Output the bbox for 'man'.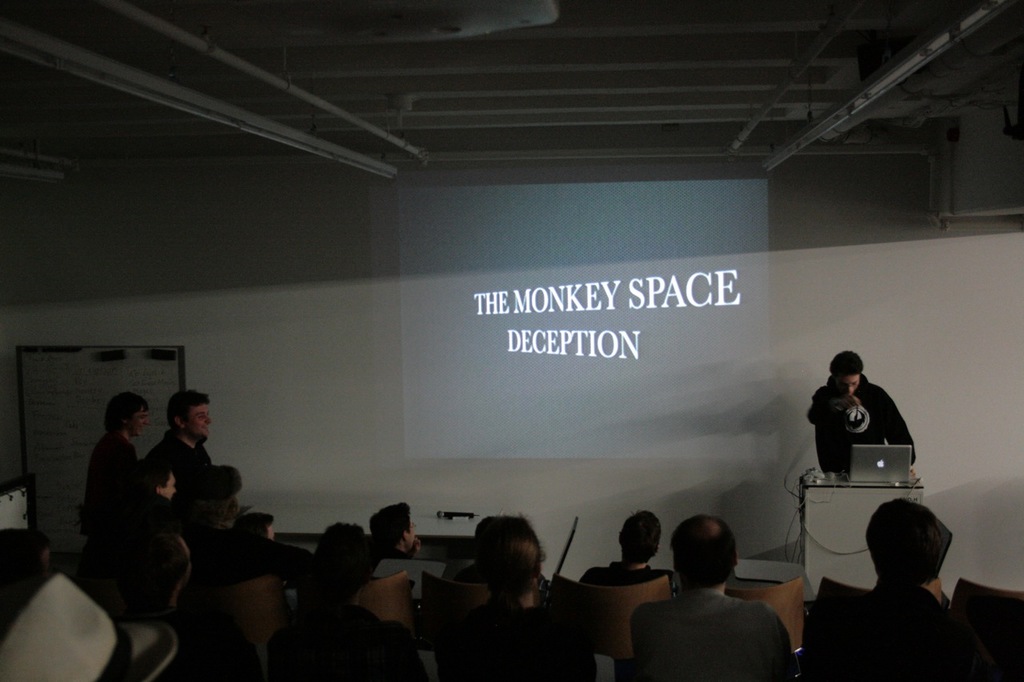
<bbox>582, 511, 674, 587</bbox>.
